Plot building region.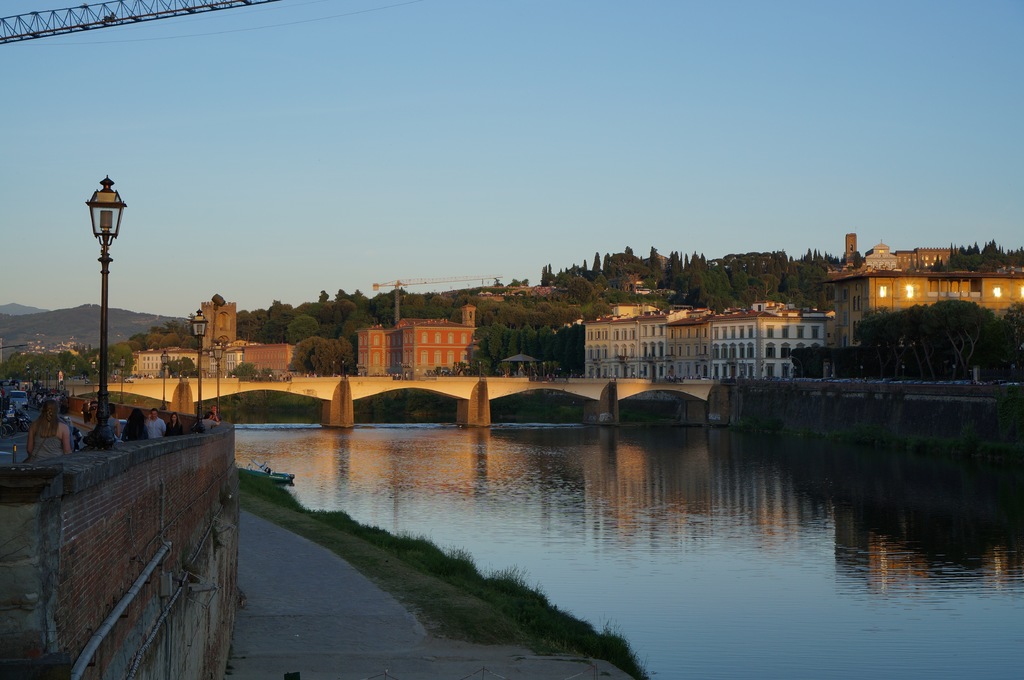
Plotted at 579 301 831 383.
